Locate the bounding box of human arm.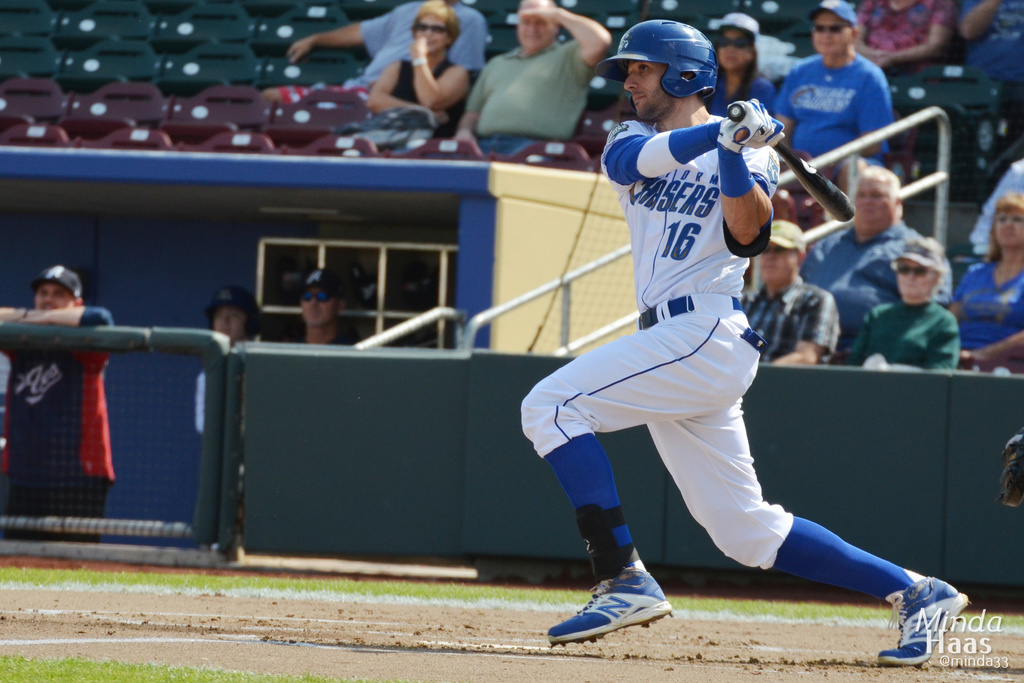
Bounding box: detection(771, 68, 795, 147).
